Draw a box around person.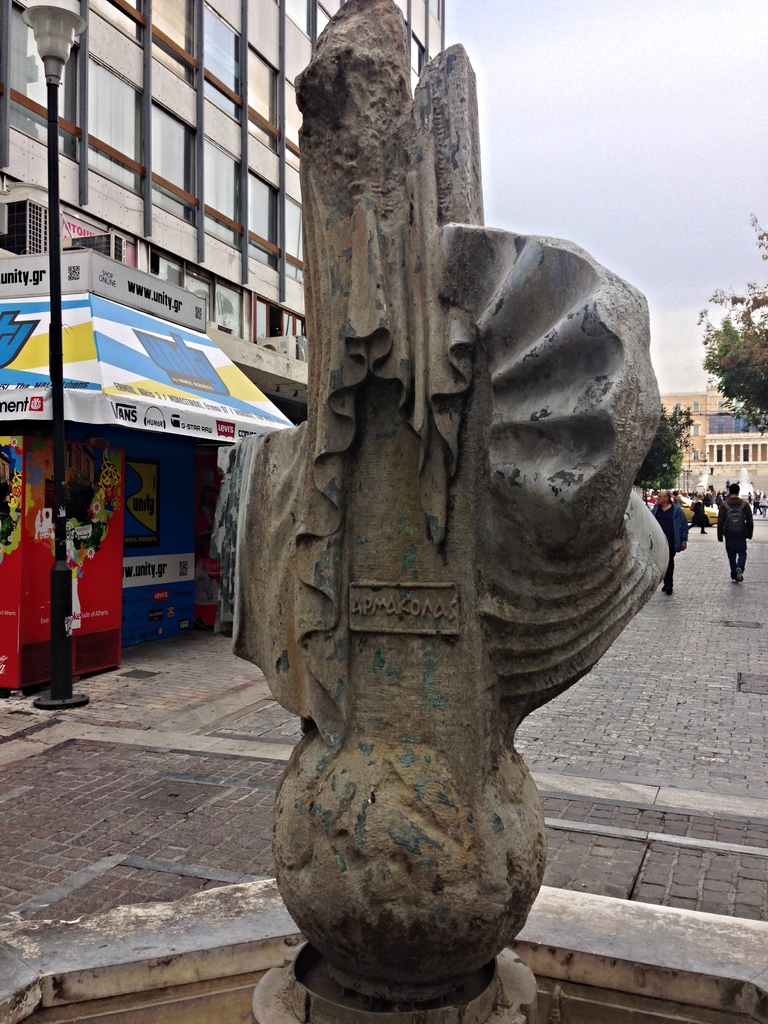
rect(712, 477, 755, 584).
